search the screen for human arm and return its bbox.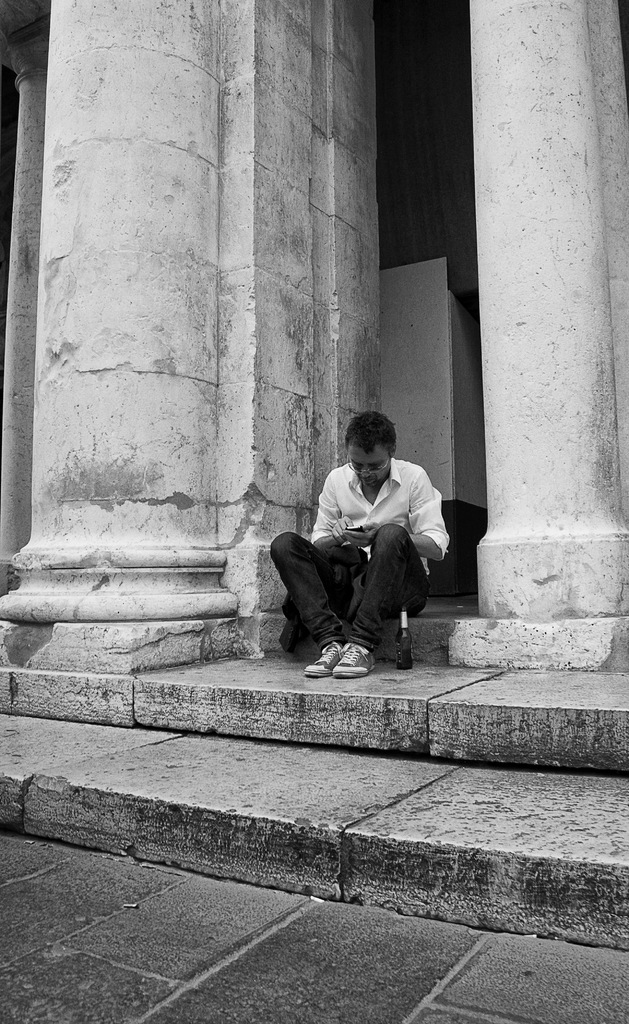
Found: BBox(307, 481, 354, 564).
